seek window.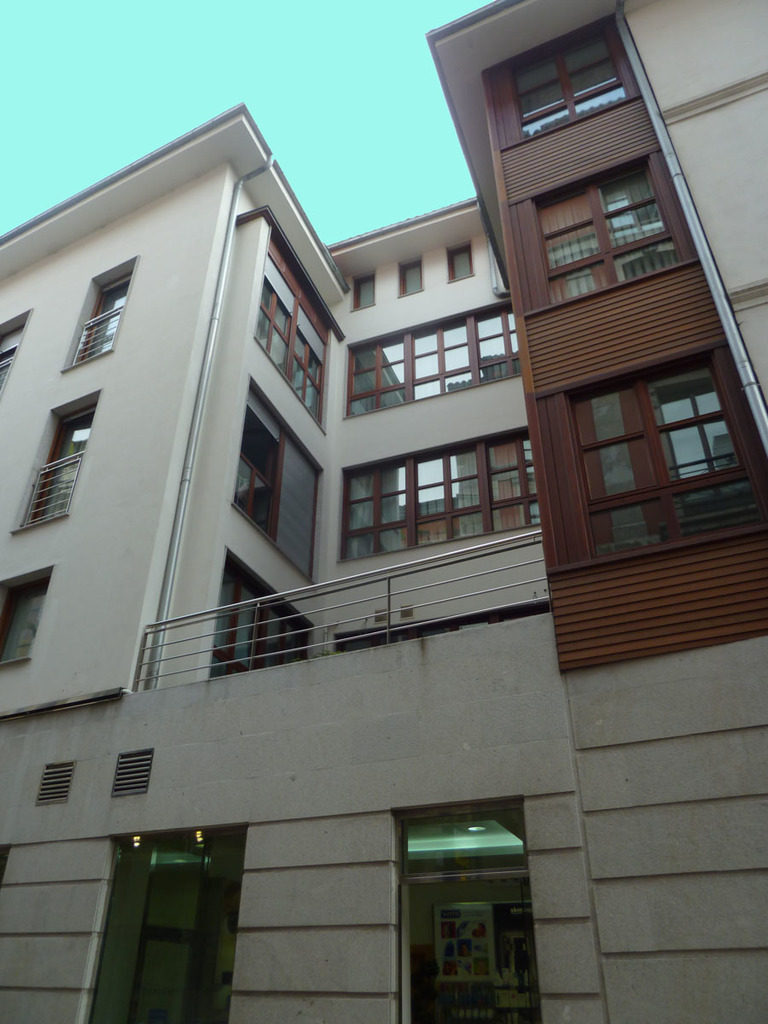
region(251, 231, 330, 420).
